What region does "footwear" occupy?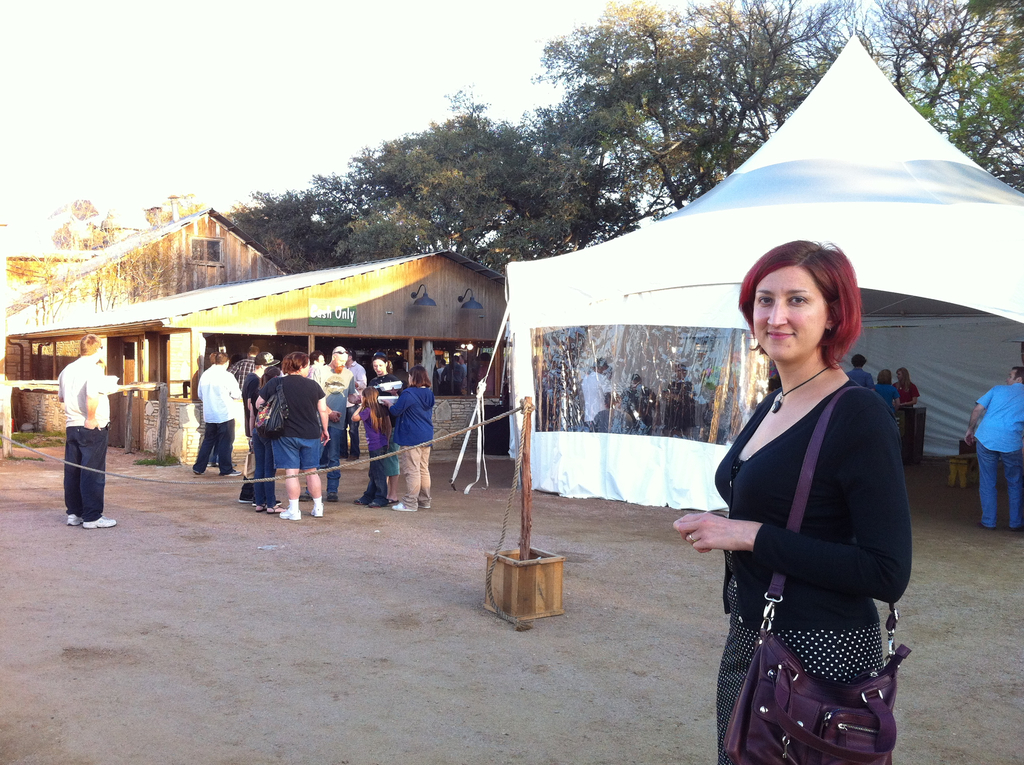
<region>84, 515, 115, 528</region>.
